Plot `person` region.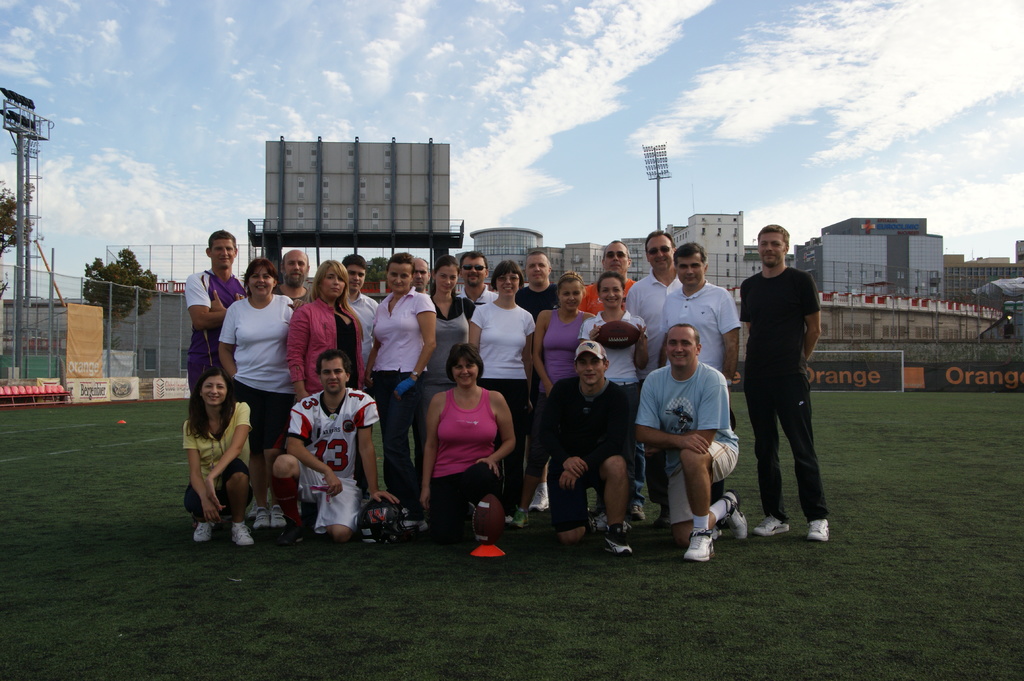
Plotted at [177,230,252,372].
